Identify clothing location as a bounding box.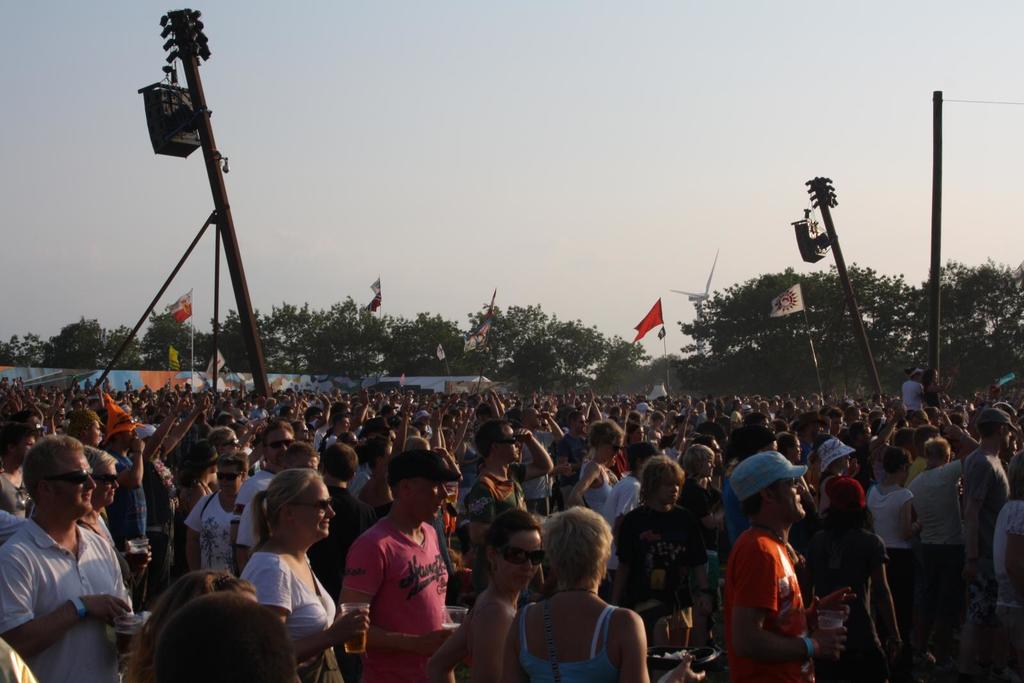
151, 473, 171, 590.
